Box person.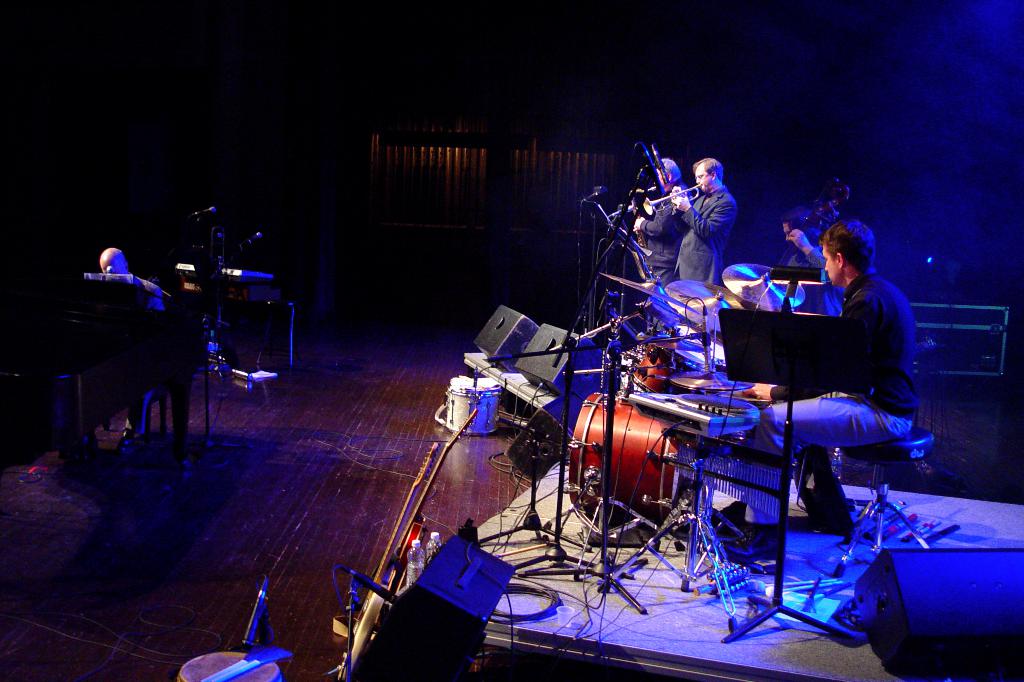
626/156/705/282.
